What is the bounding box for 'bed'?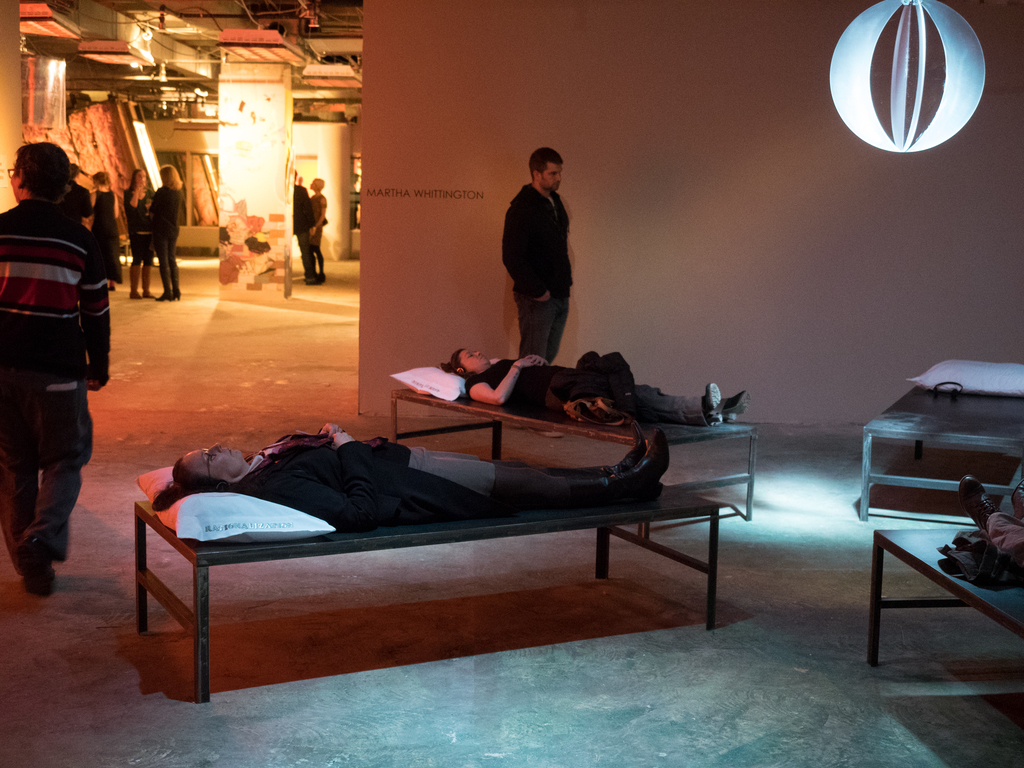
<bbox>868, 496, 1023, 675</bbox>.
